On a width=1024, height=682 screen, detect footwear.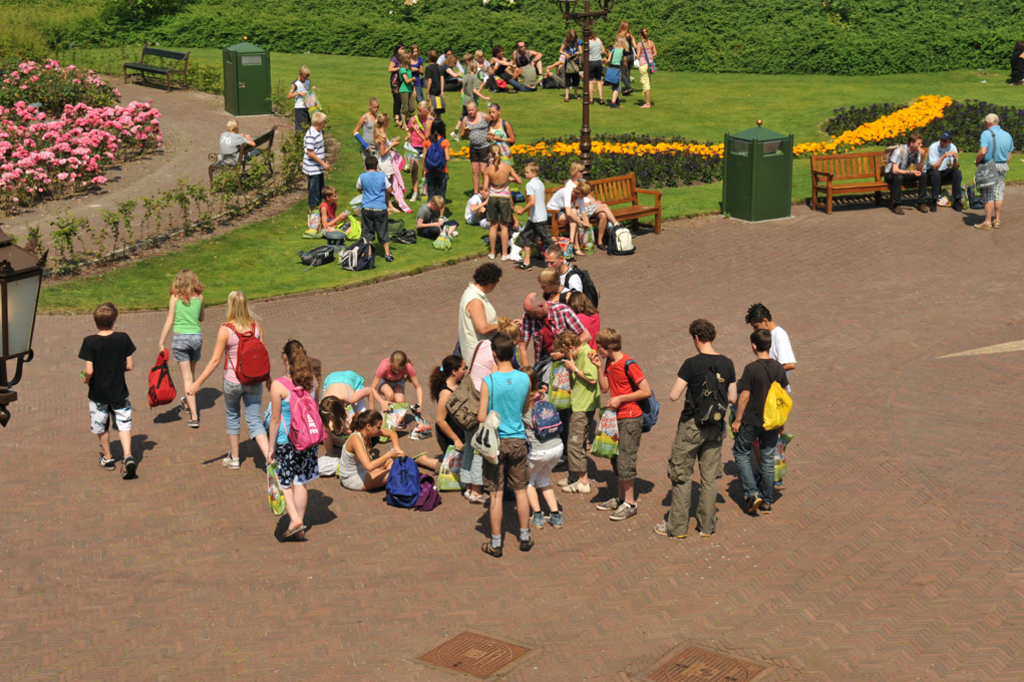
[x1=564, y1=477, x2=592, y2=493].
